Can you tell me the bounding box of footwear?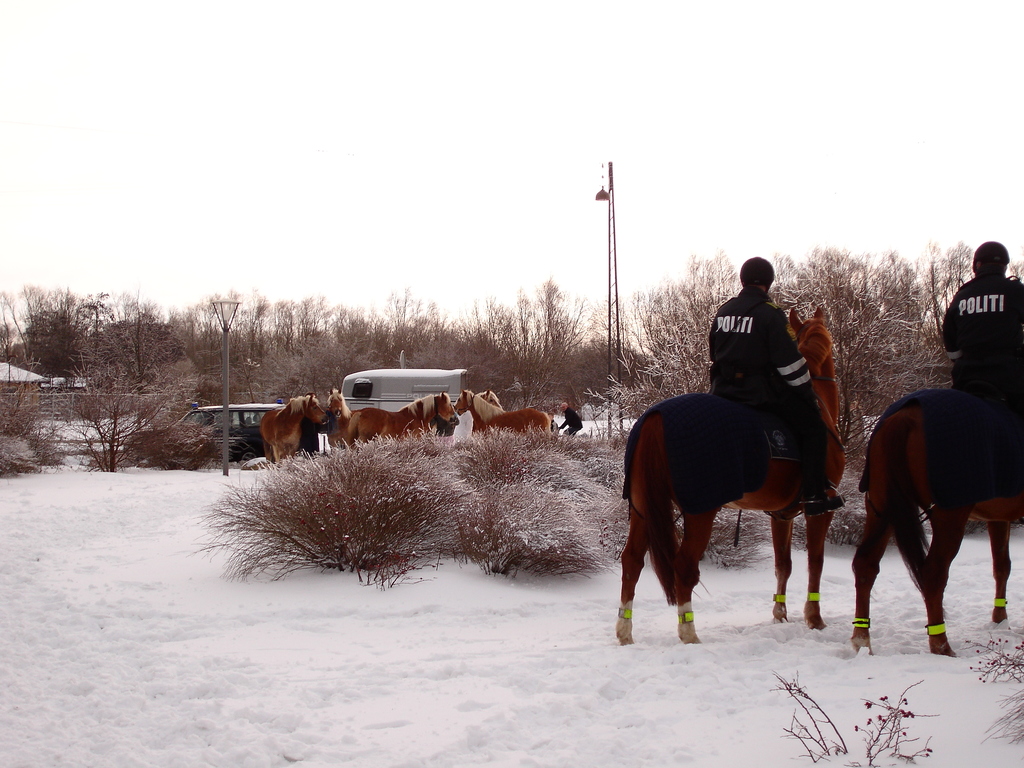
locate(801, 485, 845, 518).
